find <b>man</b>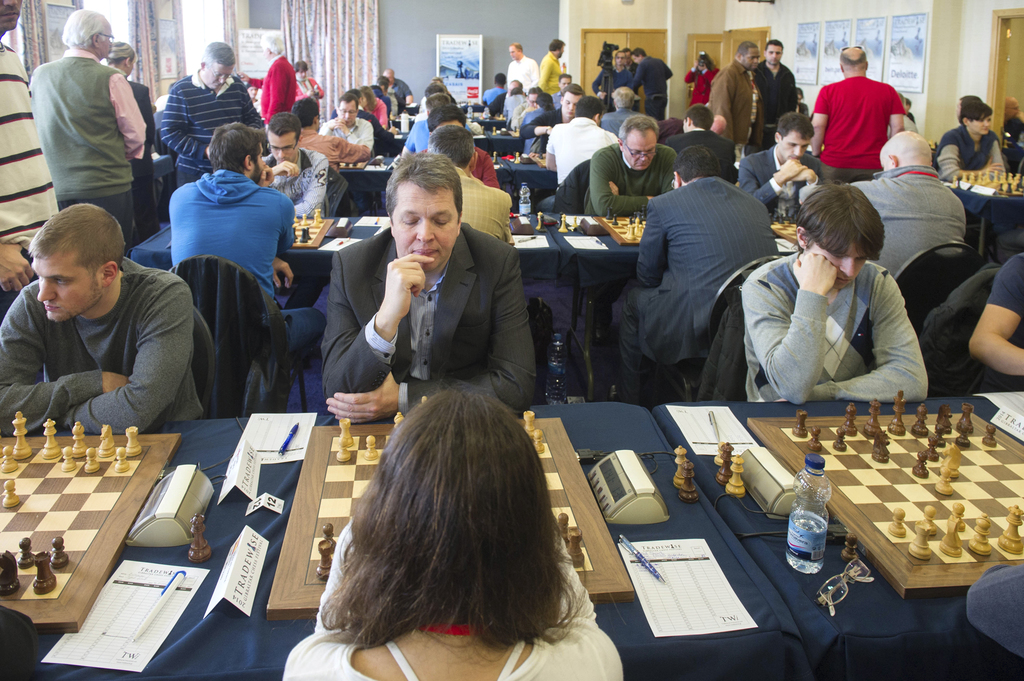
Rect(593, 51, 626, 98)
